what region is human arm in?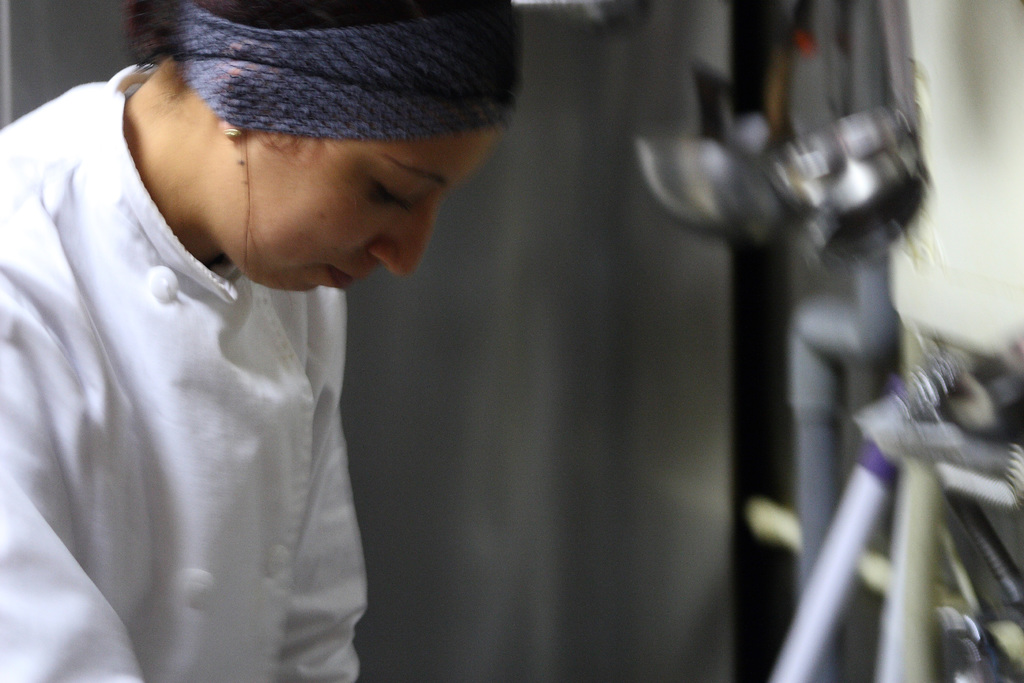
0:337:149:682.
